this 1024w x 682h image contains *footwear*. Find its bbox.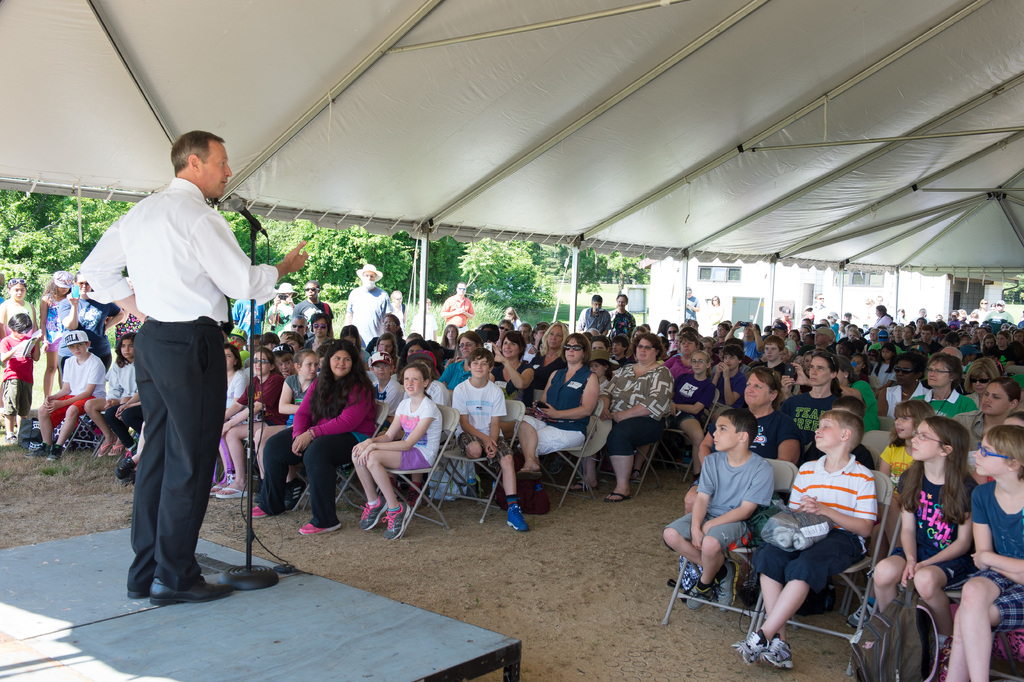
select_region(99, 445, 111, 455).
